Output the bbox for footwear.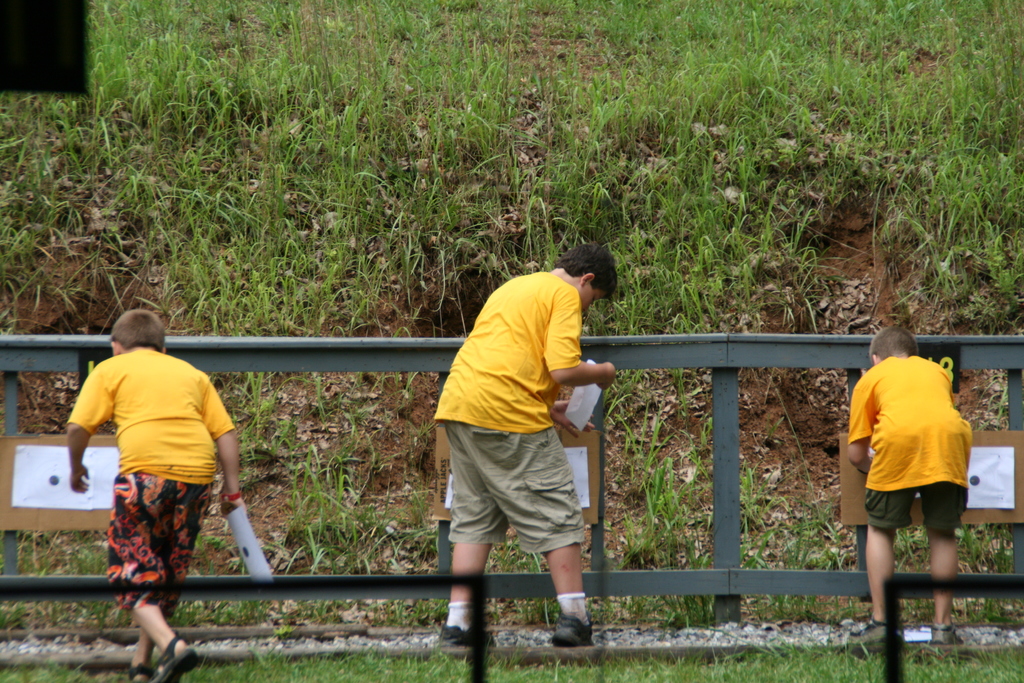
{"x1": 930, "y1": 623, "x2": 964, "y2": 645}.
